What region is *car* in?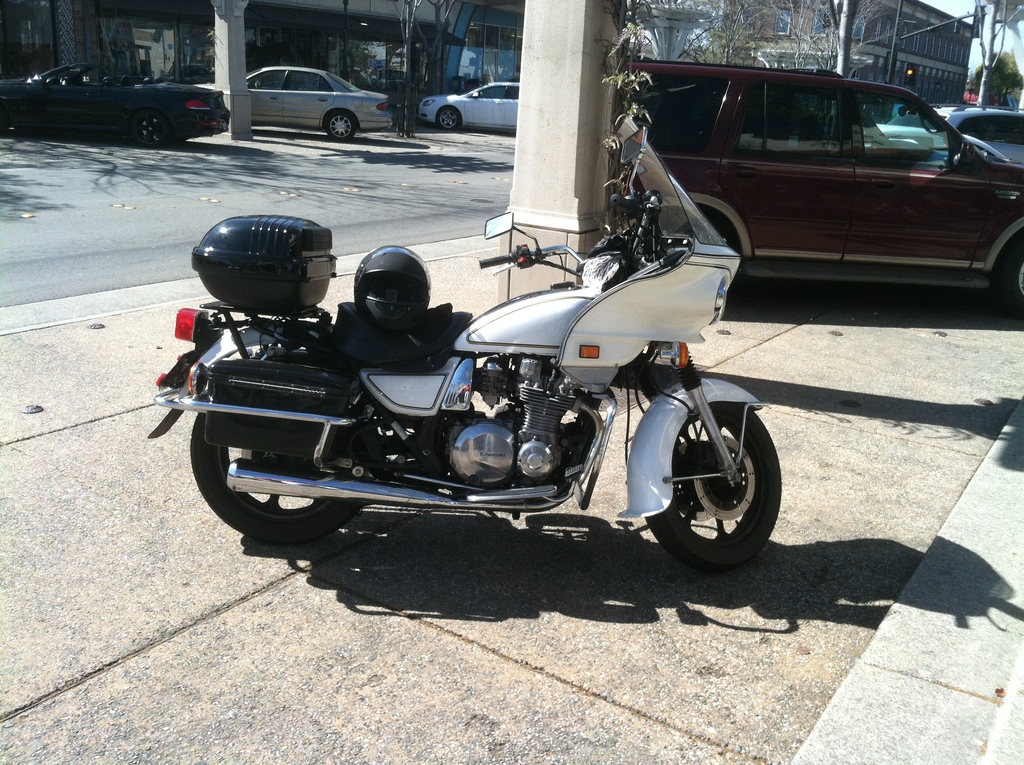
locate(419, 78, 516, 129).
